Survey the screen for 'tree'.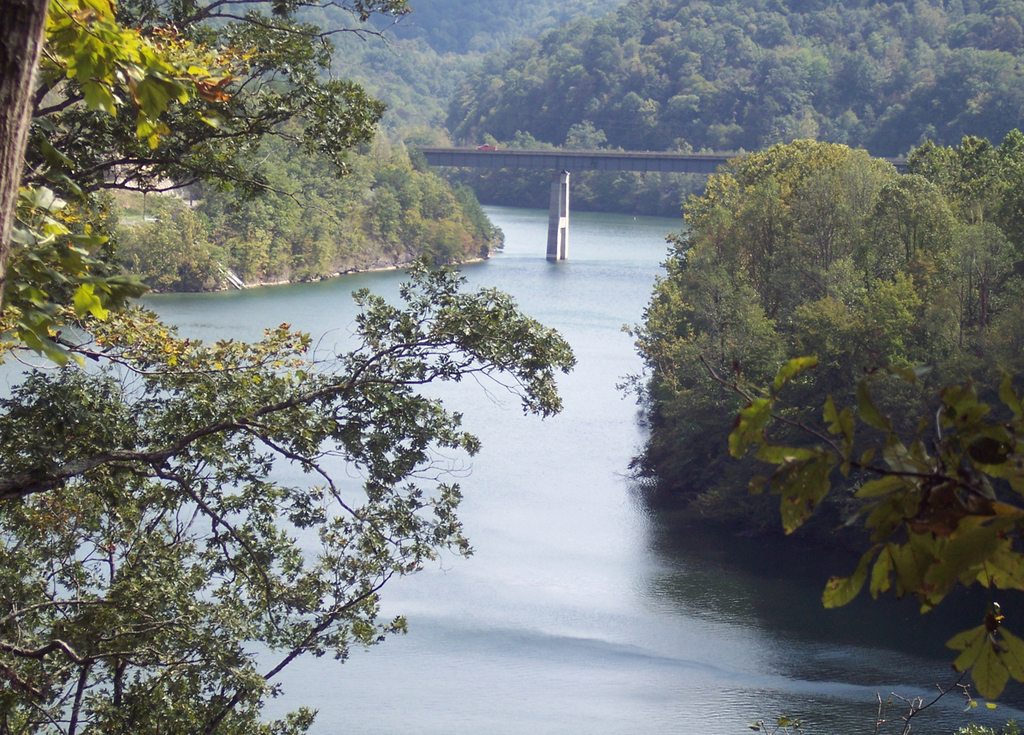
Survey found: select_region(617, 123, 1023, 734).
